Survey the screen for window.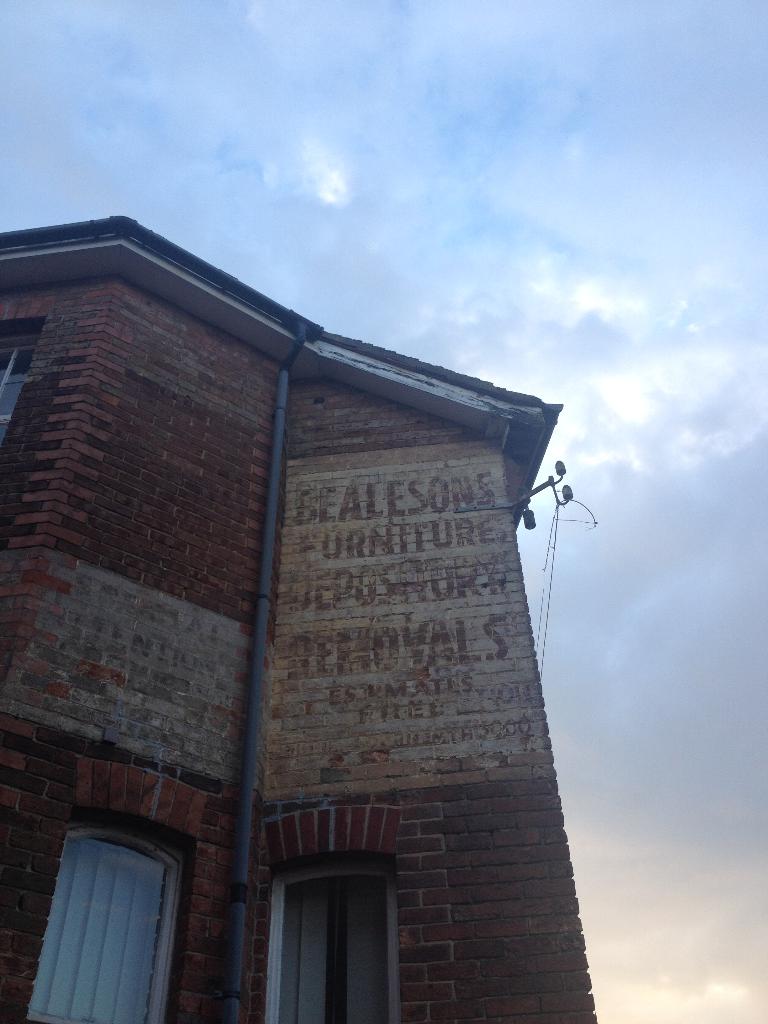
Survey found: [x1=17, y1=823, x2=198, y2=1023].
